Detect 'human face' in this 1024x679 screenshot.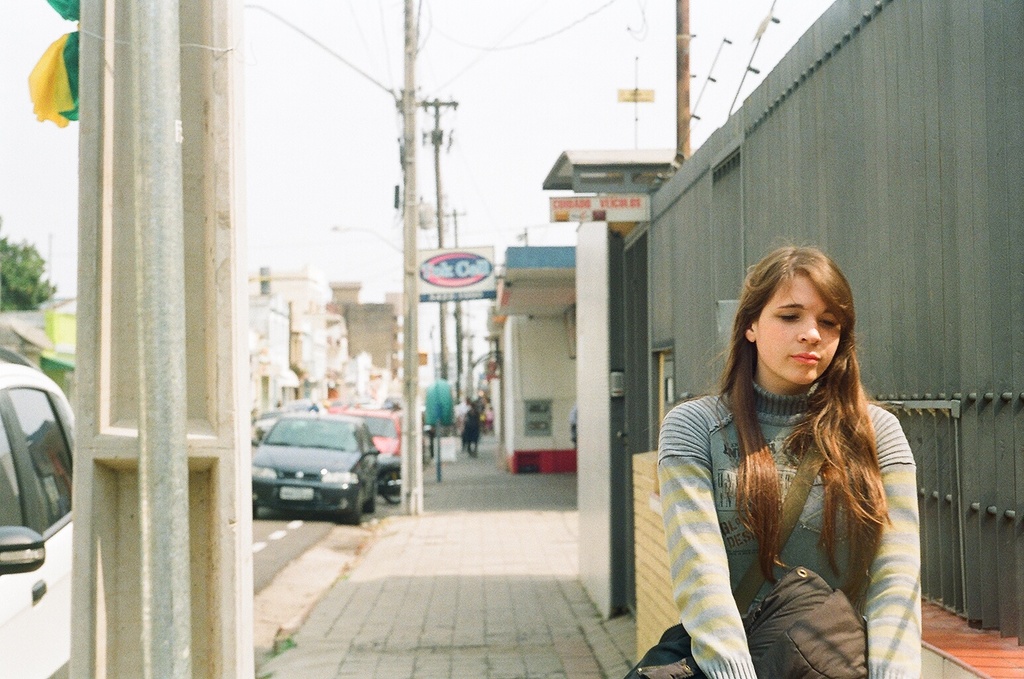
Detection: pyautogui.locateOnScreen(756, 270, 841, 387).
